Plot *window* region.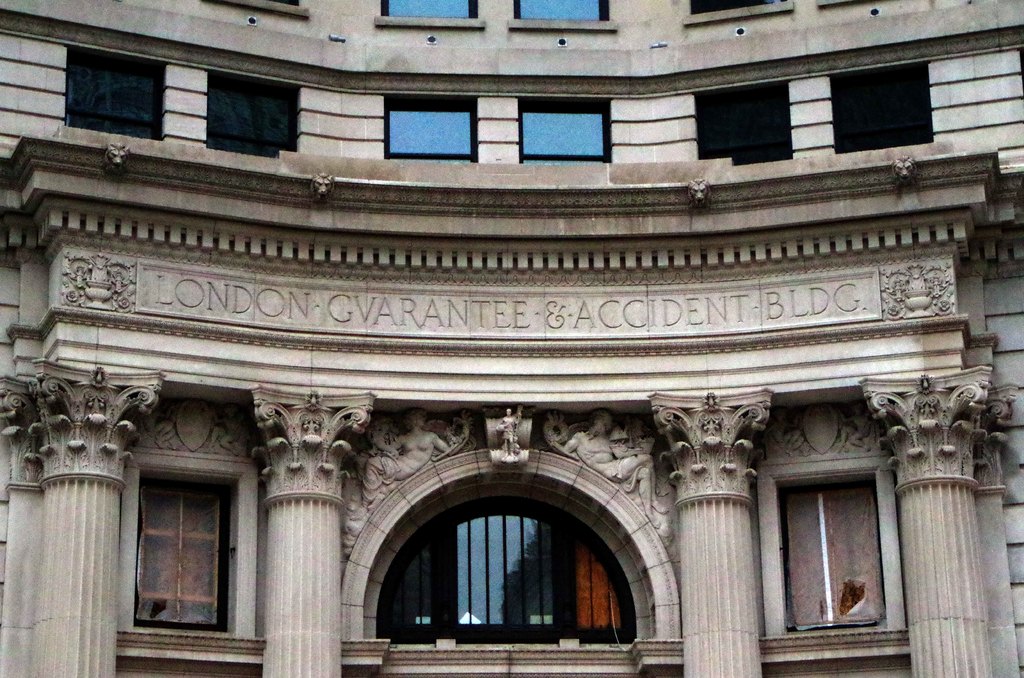
Plotted at bbox=(830, 60, 931, 152).
